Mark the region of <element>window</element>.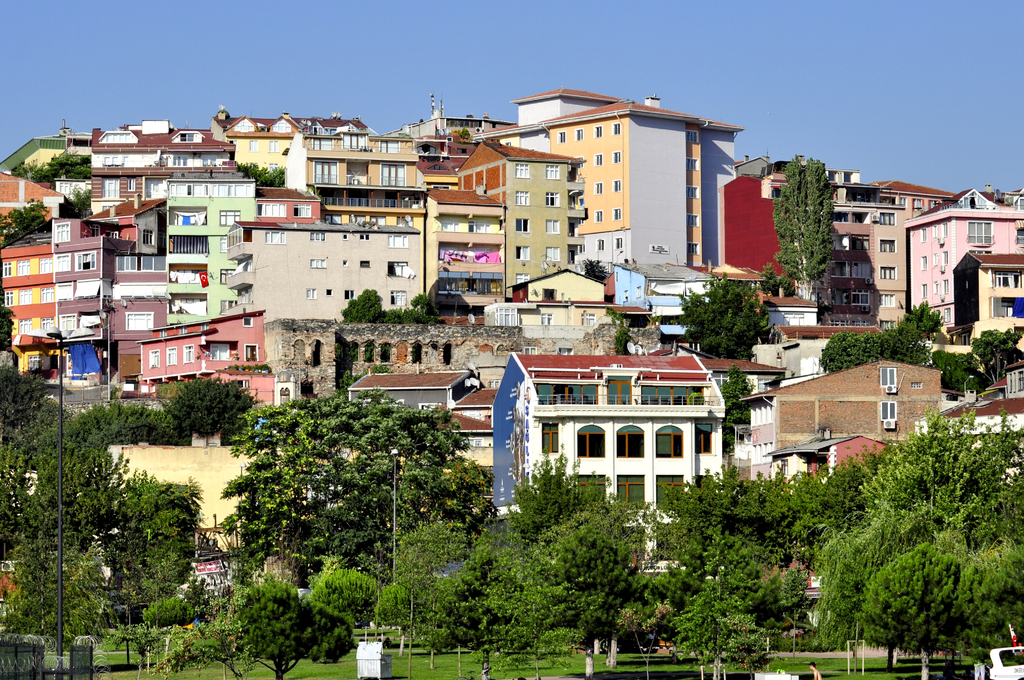
Region: (60, 257, 70, 271).
